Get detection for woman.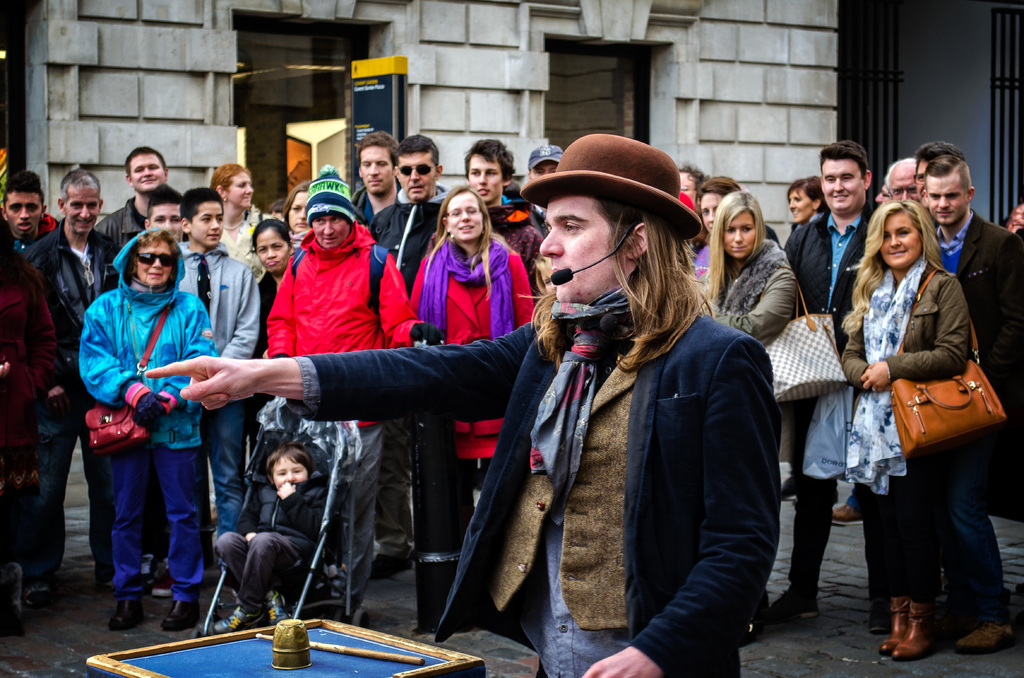
Detection: {"left": 278, "top": 177, "right": 322, "bottom": 239}.
